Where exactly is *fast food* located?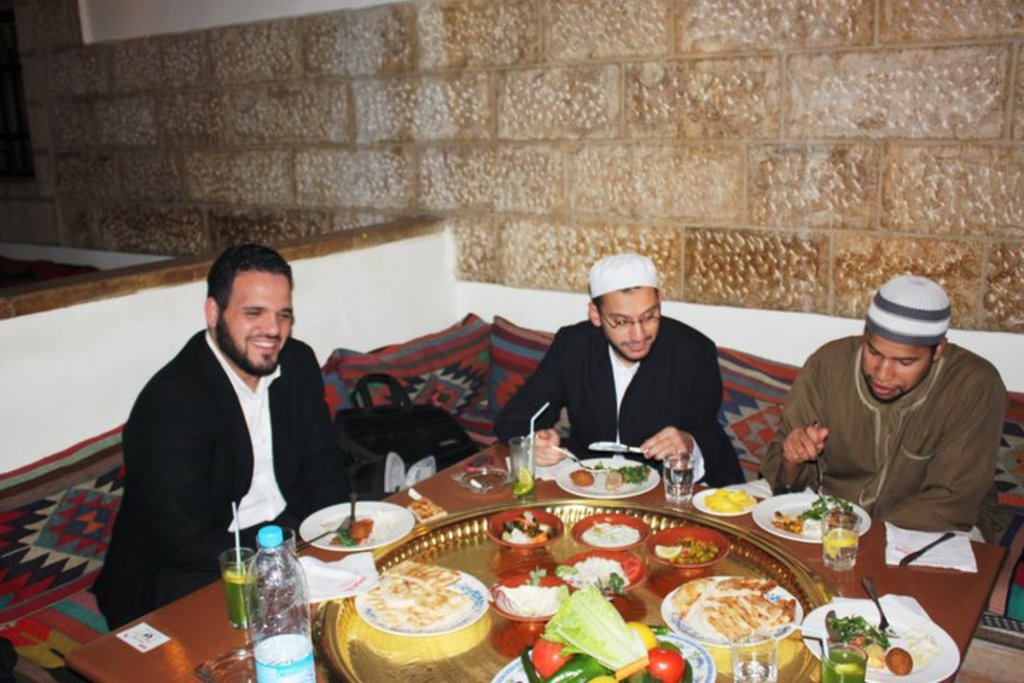
Its bounding box is <bbox>777, 498, 855, 536</bbox>.
